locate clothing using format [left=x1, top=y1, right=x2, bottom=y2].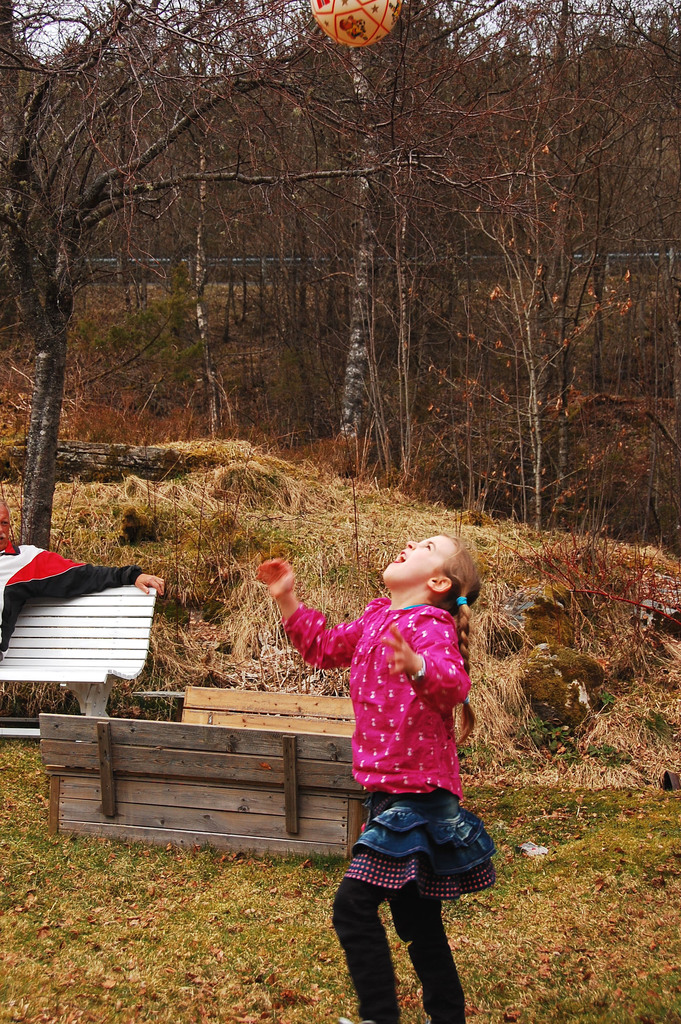
[left=281, top=598, right=498, bottom=1023].
